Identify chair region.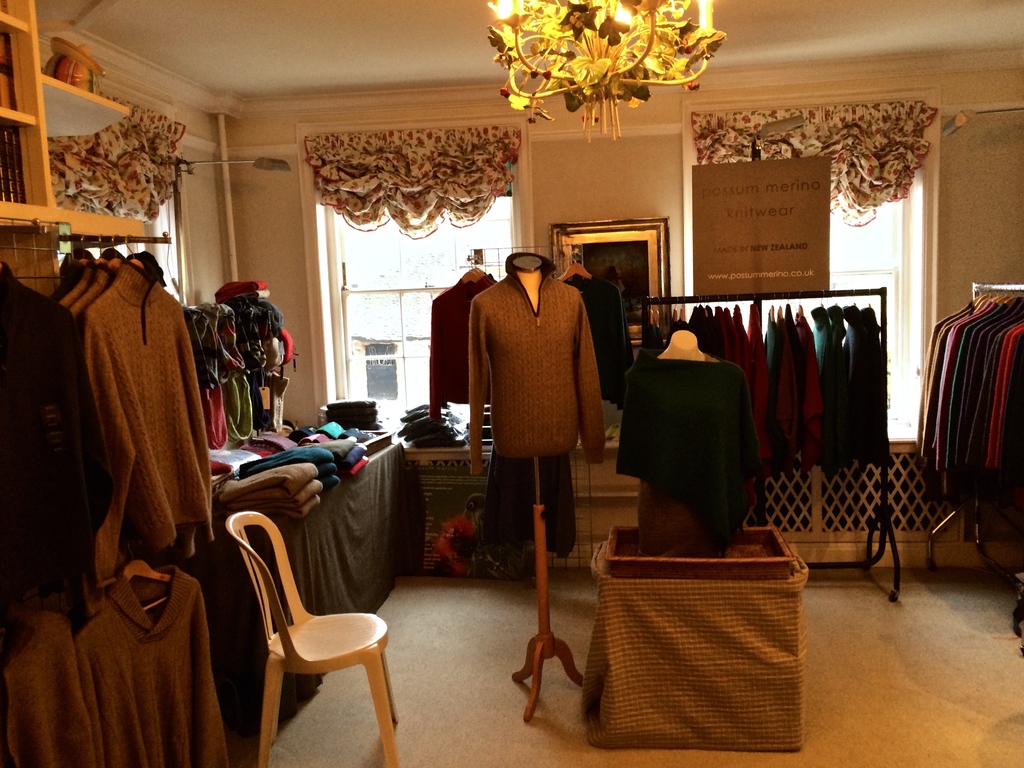
Region: <bbox>223, 500, 403, 757</bbox>.
